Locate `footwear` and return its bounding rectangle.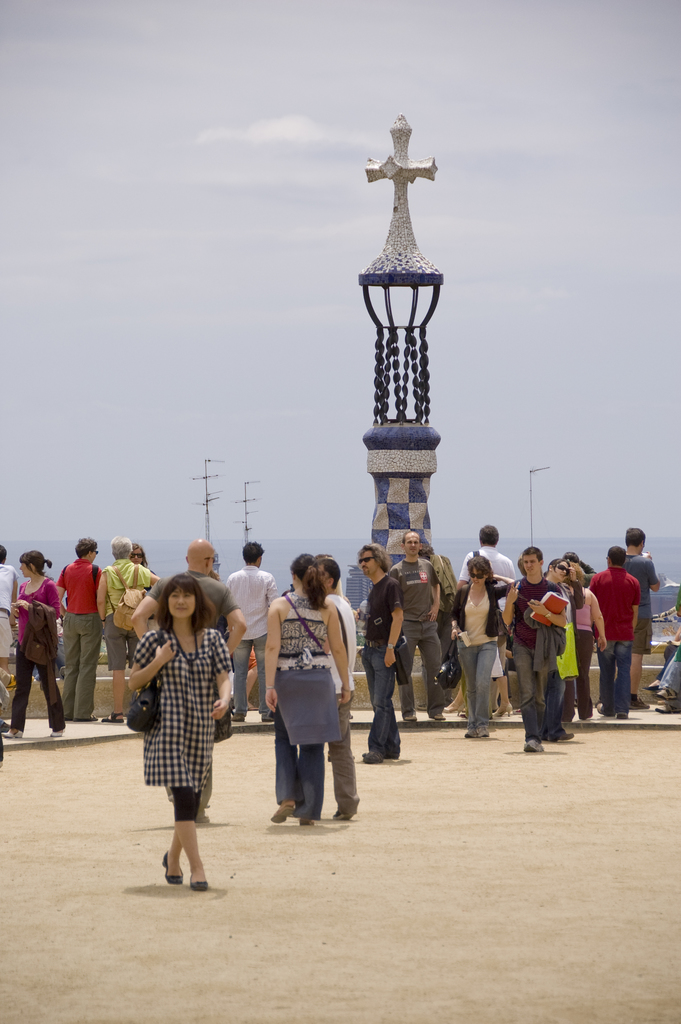
274,805,293,828.
